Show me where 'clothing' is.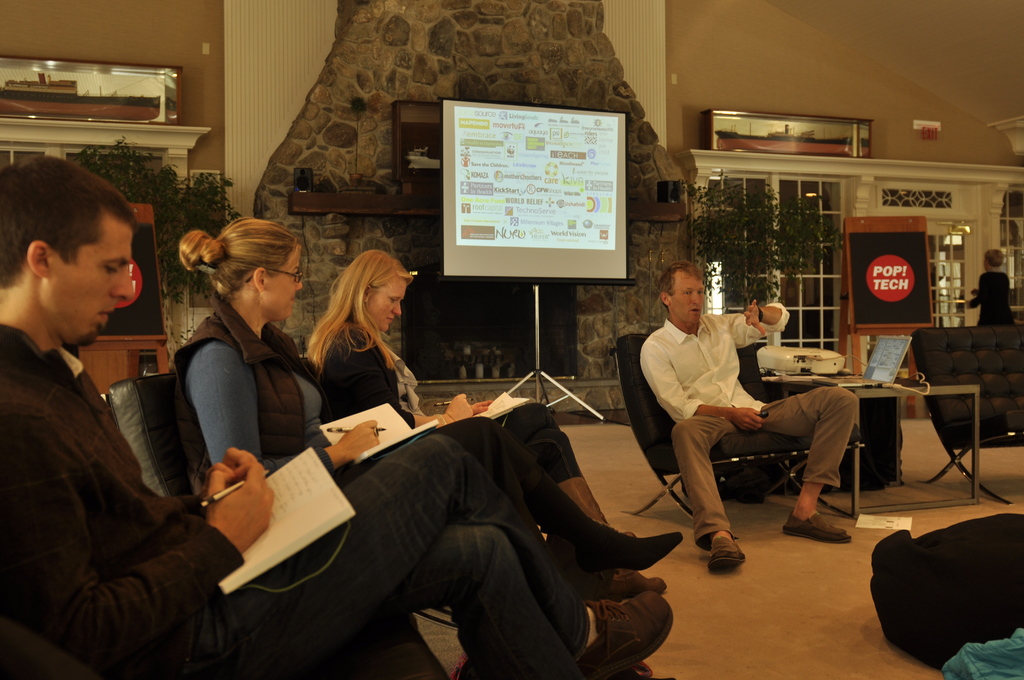
'clothing' is at locate(0, 321, 591, 679).
